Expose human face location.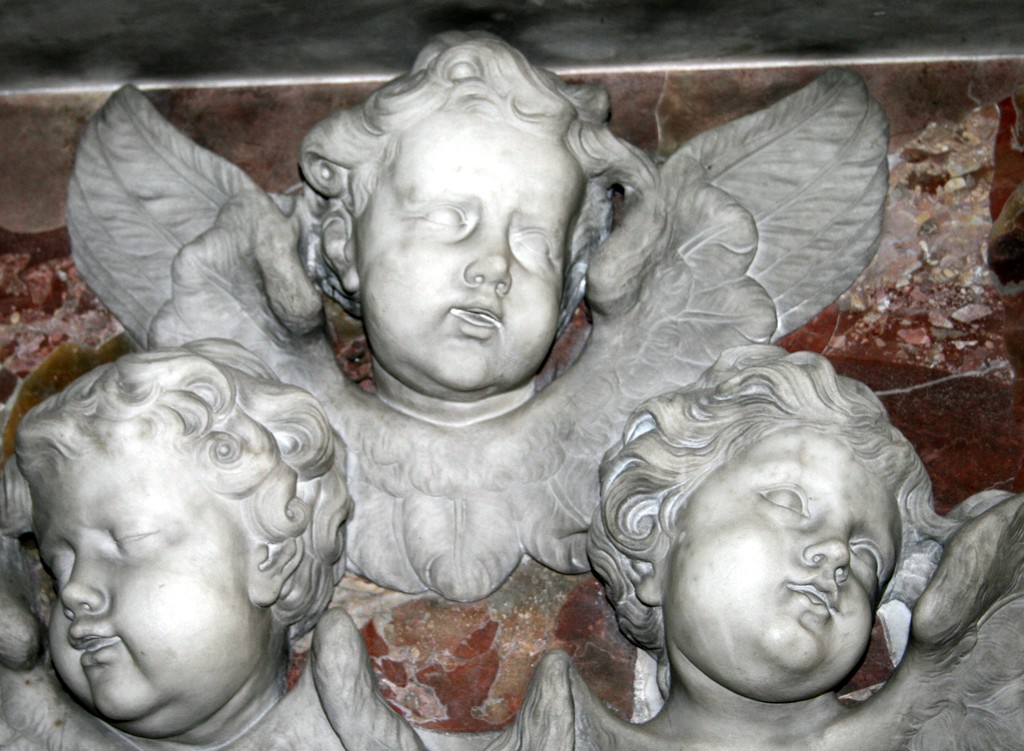
Exposed at x1=660, y1=425, x2=902, y2=702.
